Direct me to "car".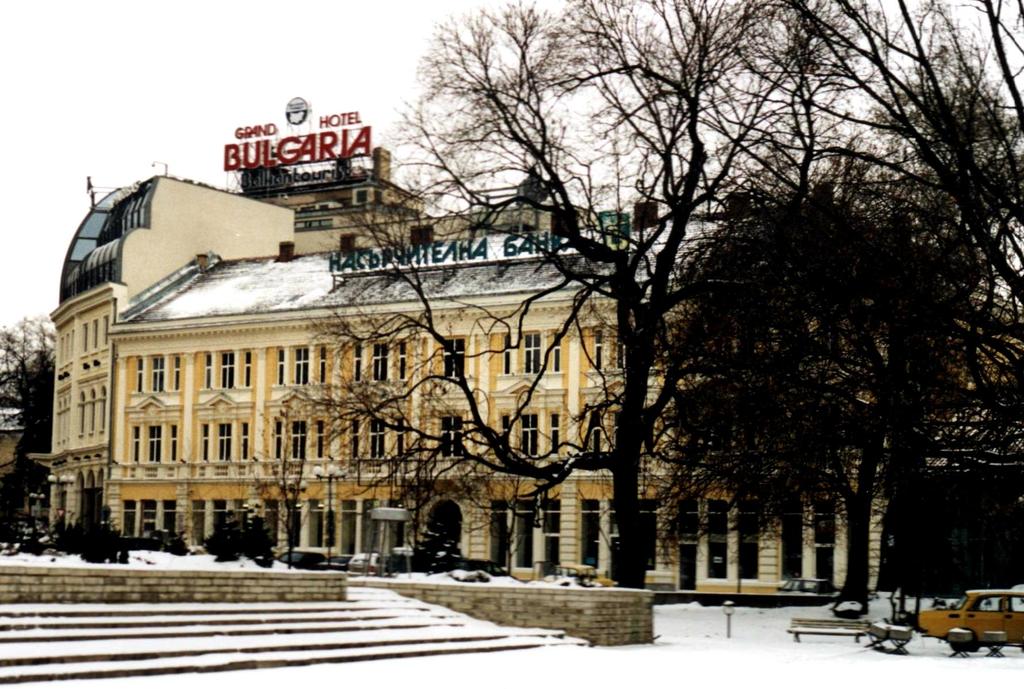
Direction: 278, 551, 319, 569.
